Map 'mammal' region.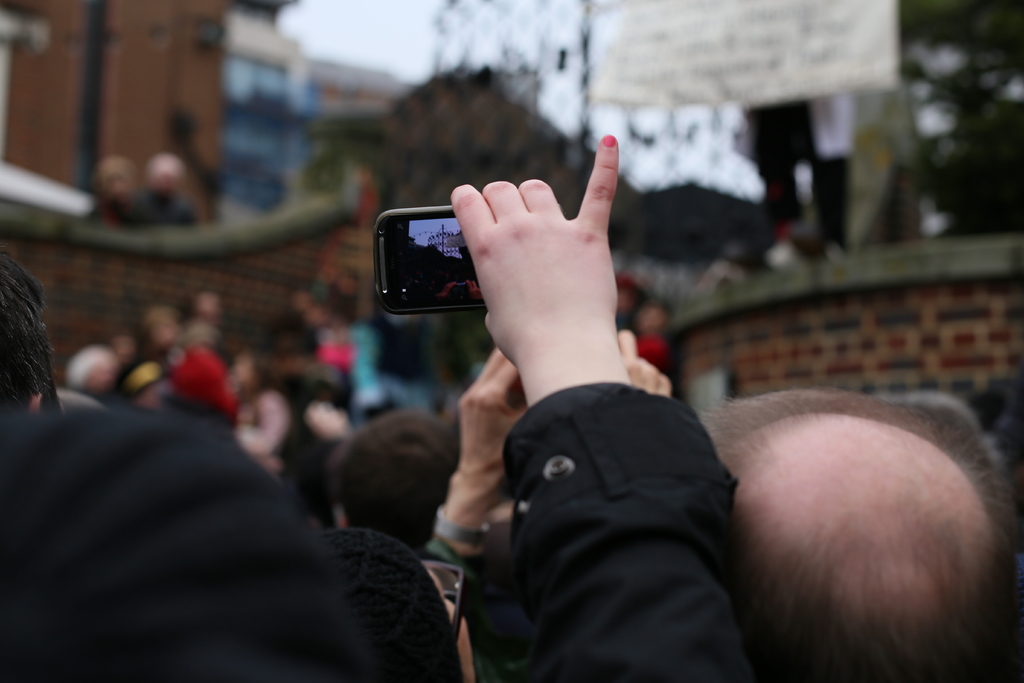
Mapped to rect(0, 133, 1023, 682).
